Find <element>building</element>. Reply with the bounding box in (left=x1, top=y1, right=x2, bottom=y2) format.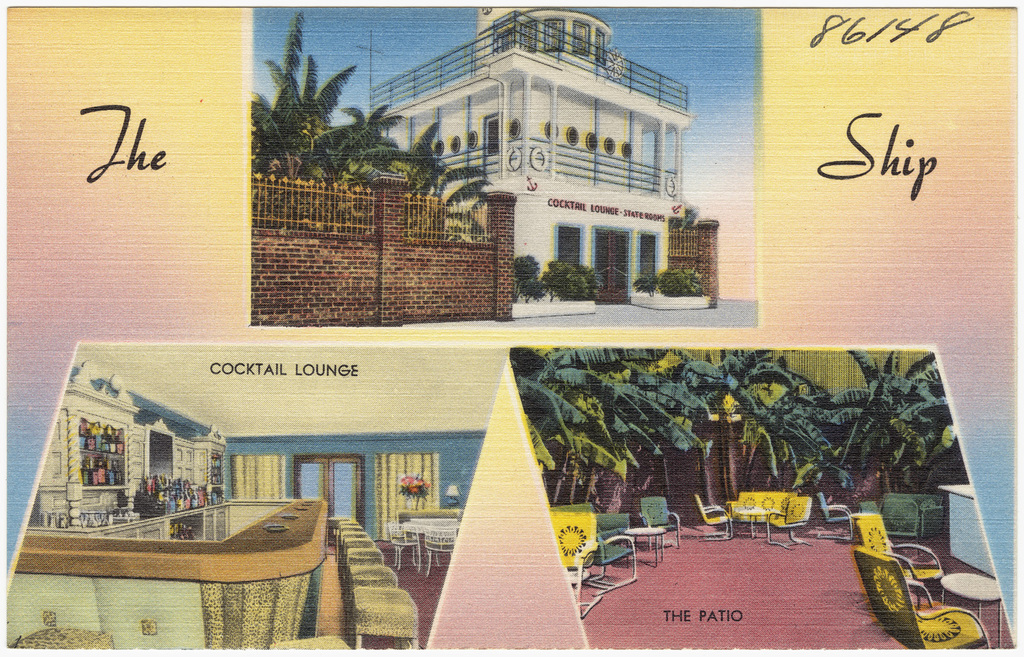
(left=4, top=344, right=507, bottom=650).
